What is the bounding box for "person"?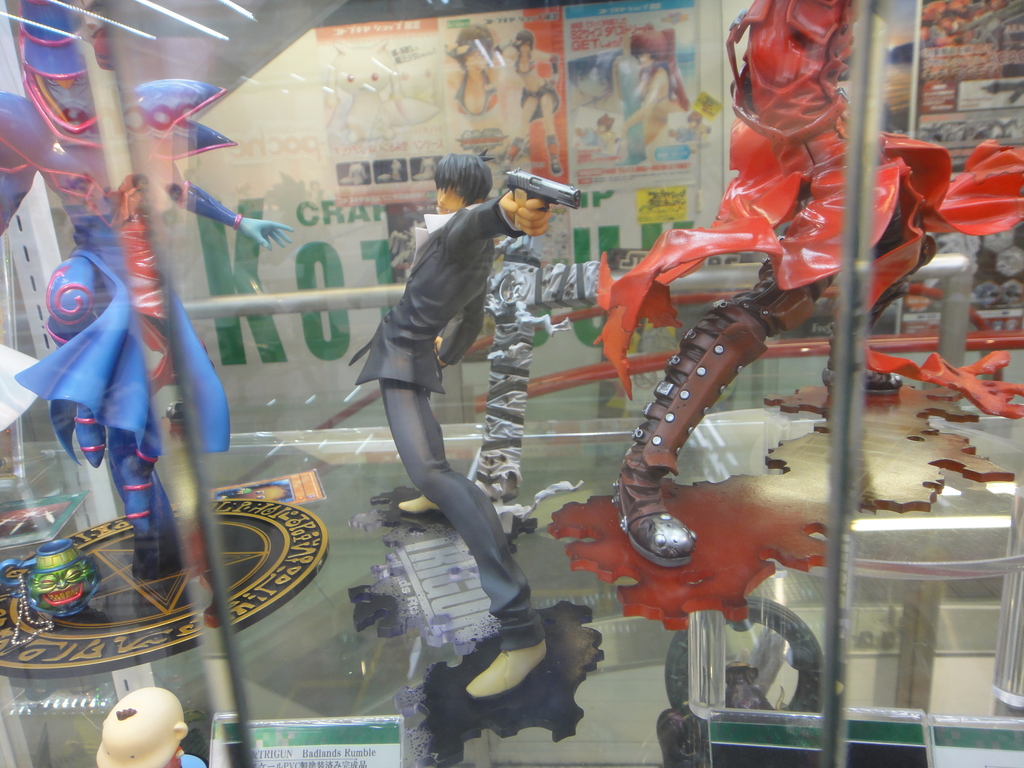
[445, 20, 501, 115].
